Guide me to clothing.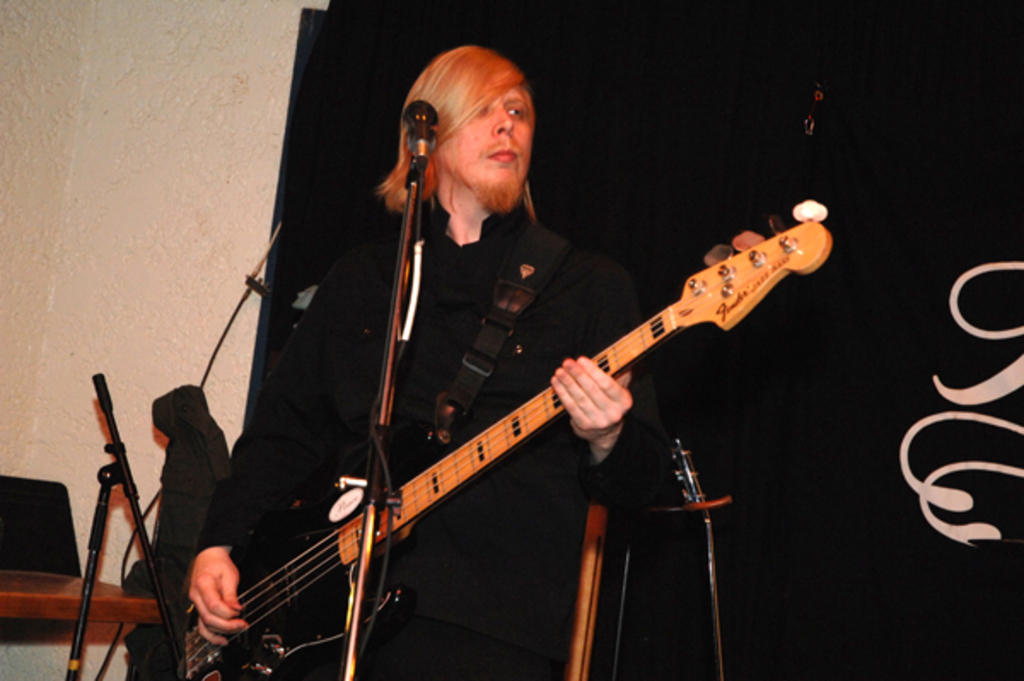
Guidance: select_region(123, 377, 227, 679).
